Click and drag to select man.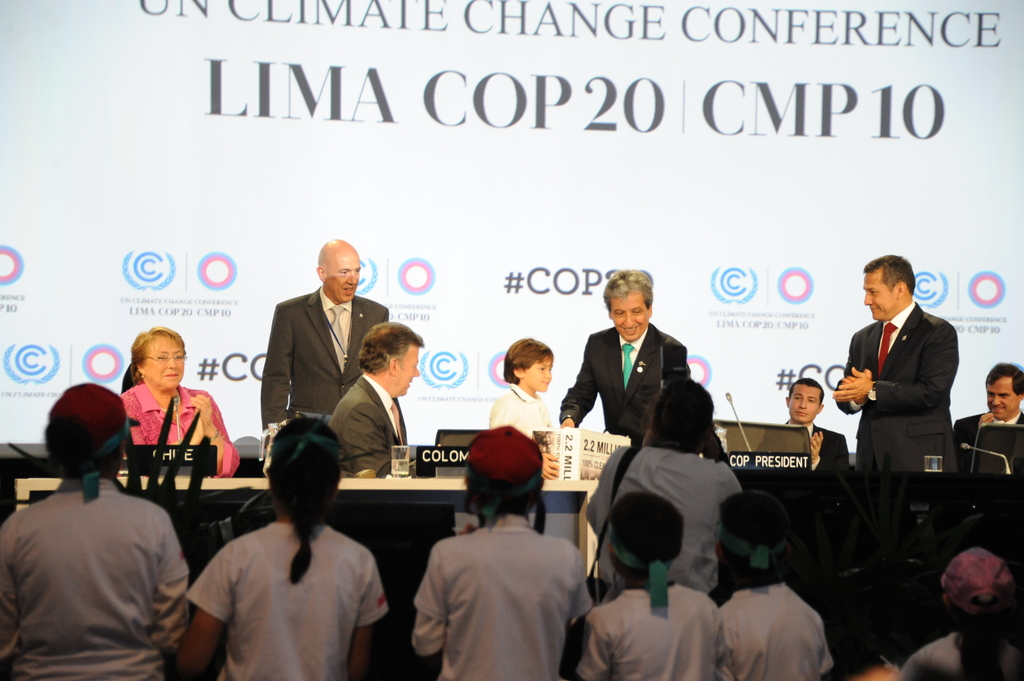
Selection: bbox=(829, 253, 961, 472).
